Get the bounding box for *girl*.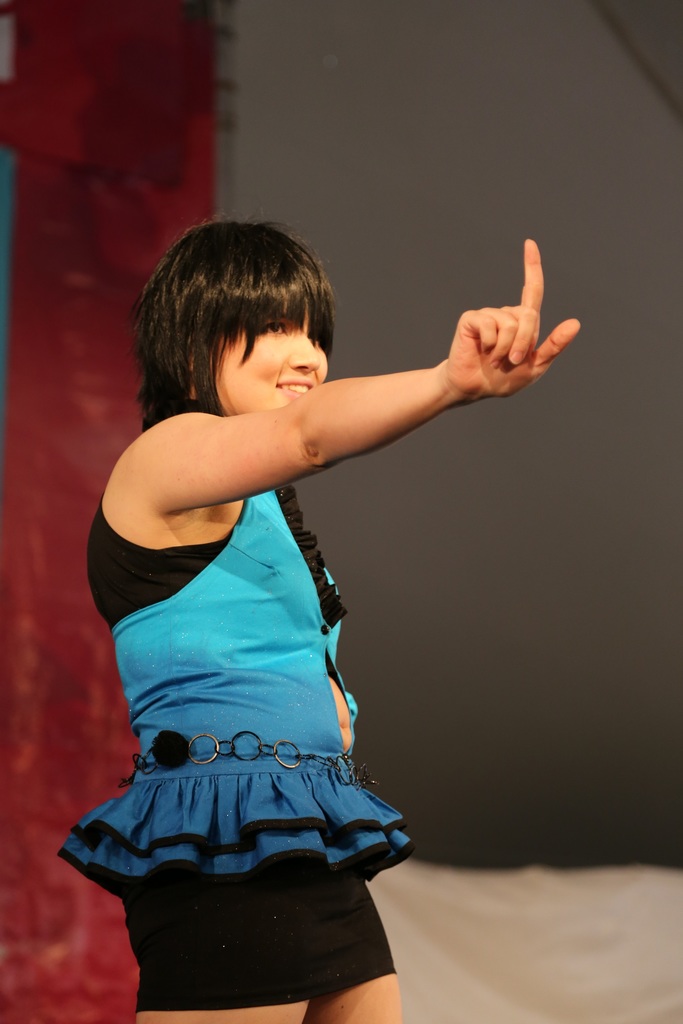
bbox=[57, 195, 582, 1023].
